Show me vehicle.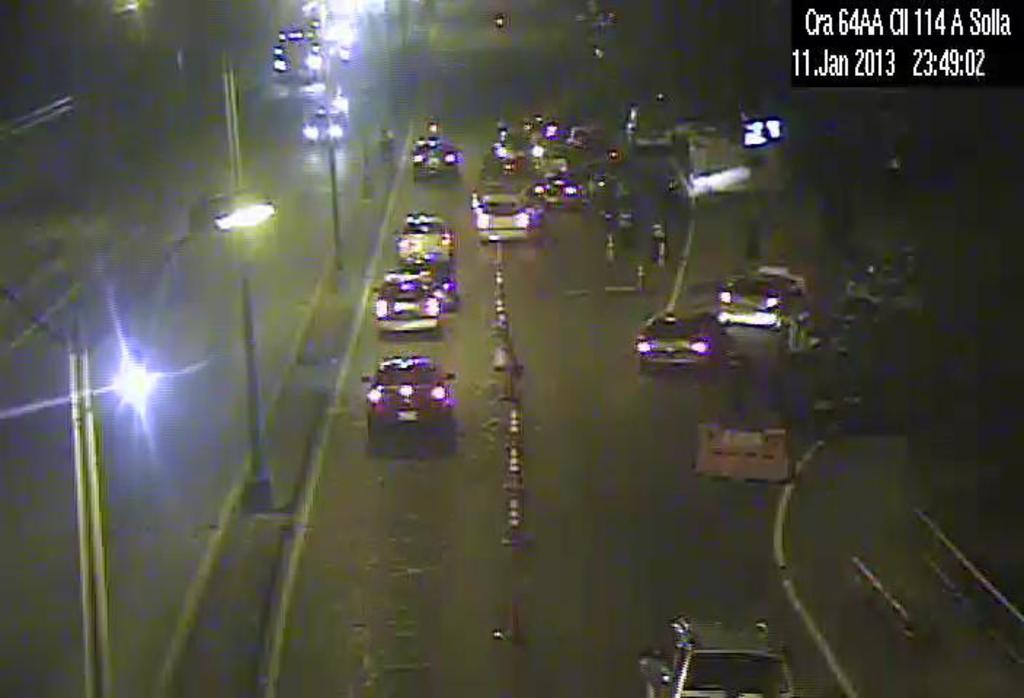
vehicle is here: rect(388, 212, 455, 268).
